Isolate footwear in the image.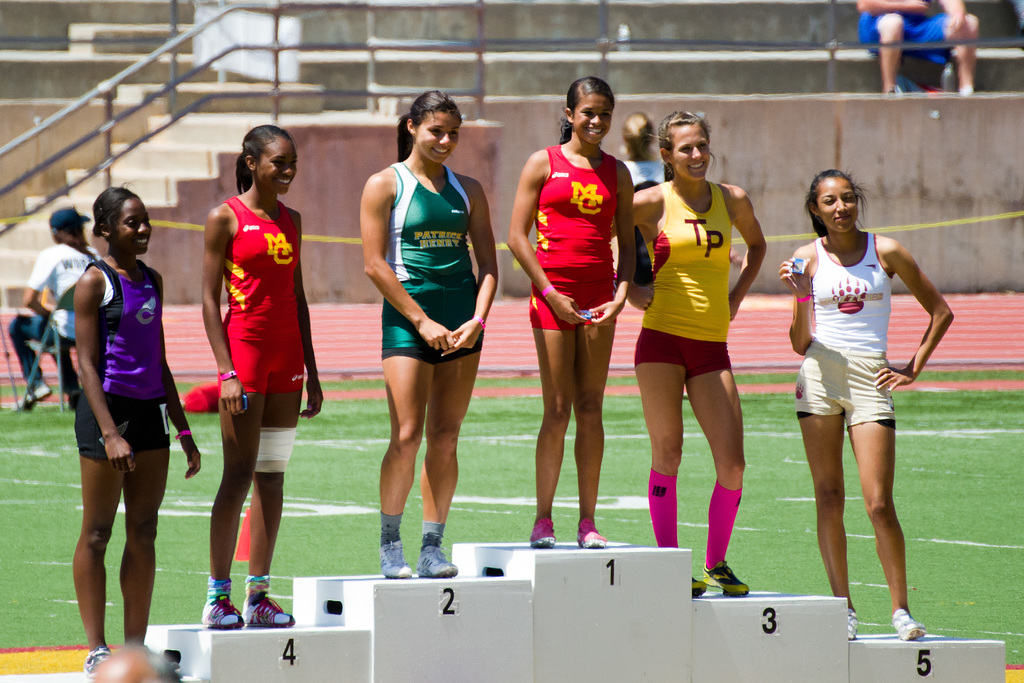
Isolated region: (850, 607, 858, 641).
